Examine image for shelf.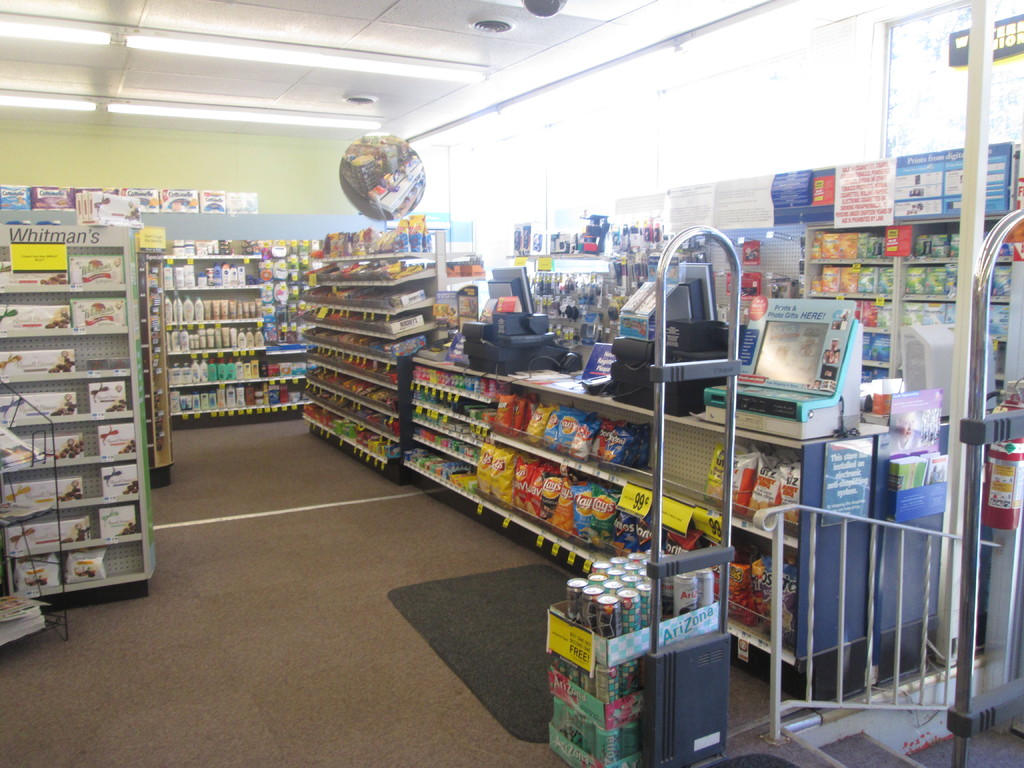
Examination result: {"left": 140, "top": 252, "right": 172, "bottom": 472}.
